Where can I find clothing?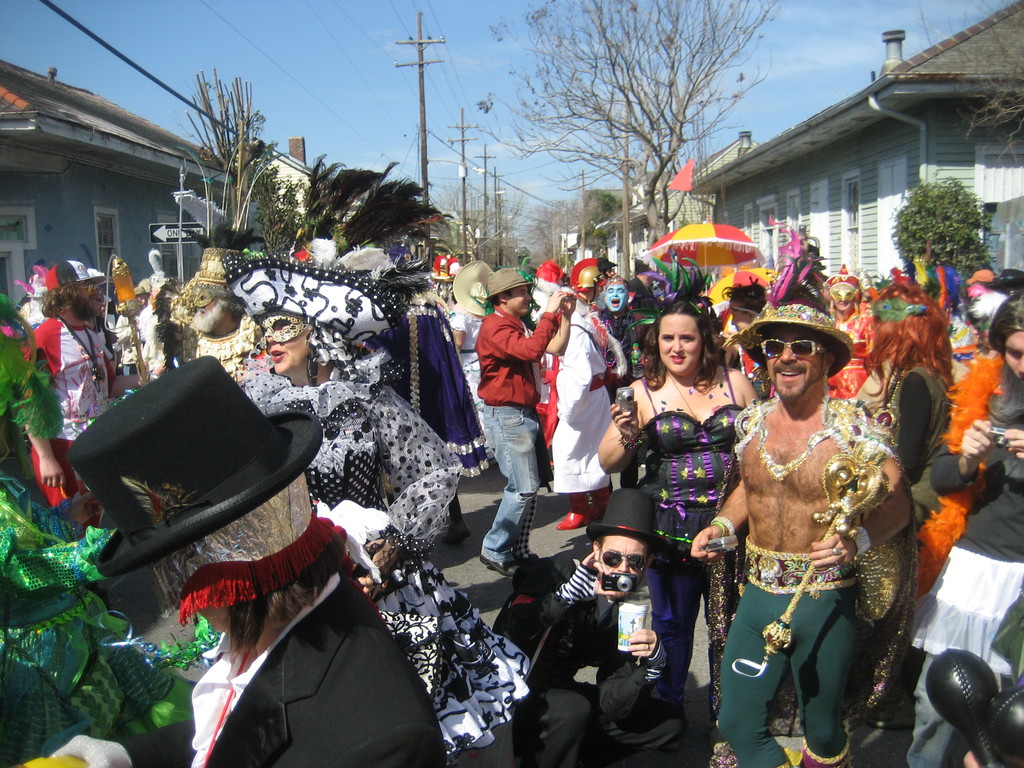
You can find it at l=65, t=593, r=449, b=767.
